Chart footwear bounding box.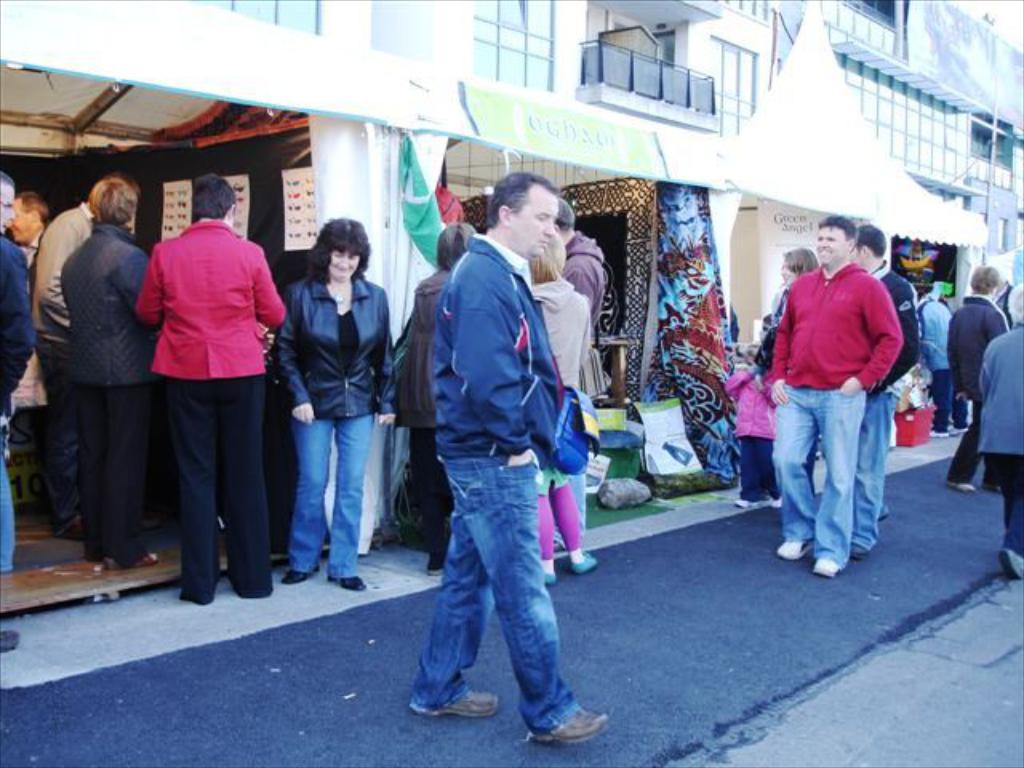
Charted: [left=0, top=626, right=22, bottom=656].
